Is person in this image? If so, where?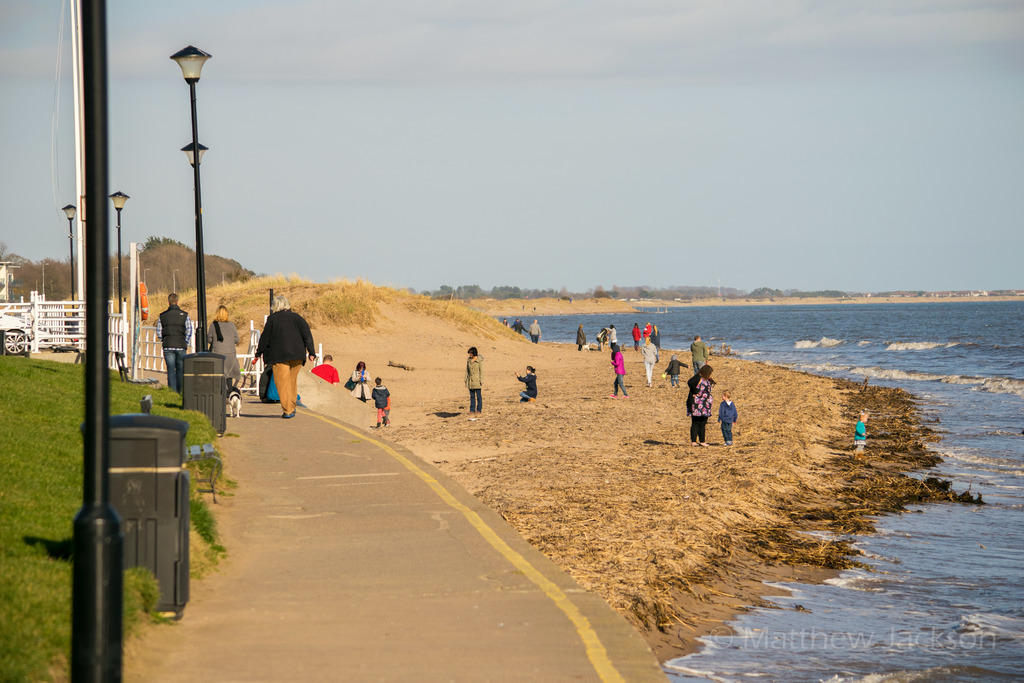
Yes, at l=351, t=363, r=371, b=402.
